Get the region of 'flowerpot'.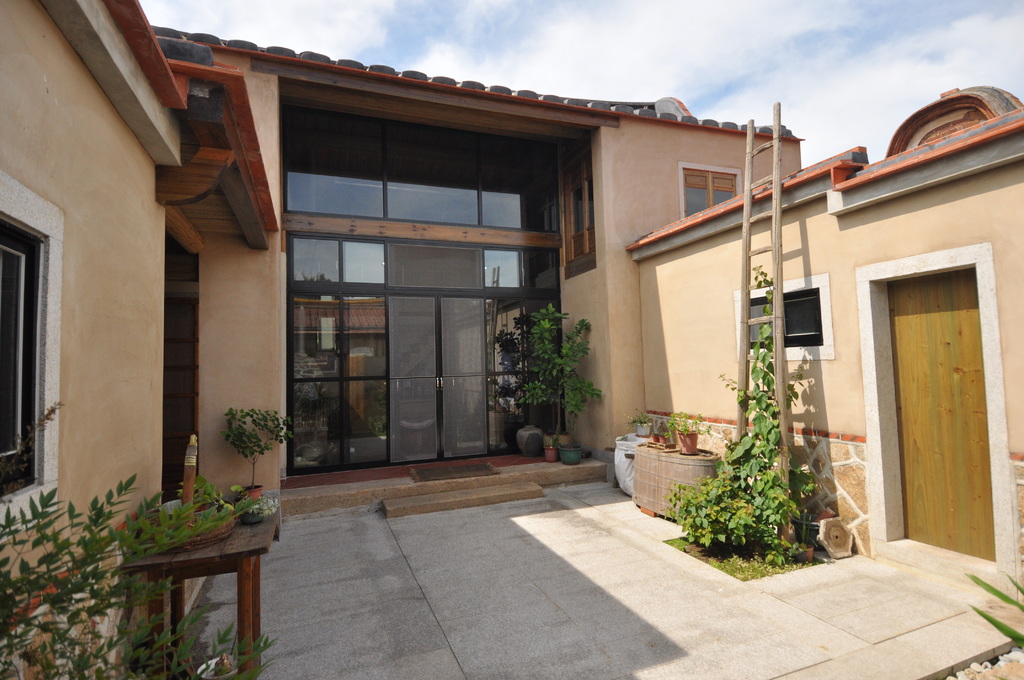
bbox=(792, 515, 829, 549).
